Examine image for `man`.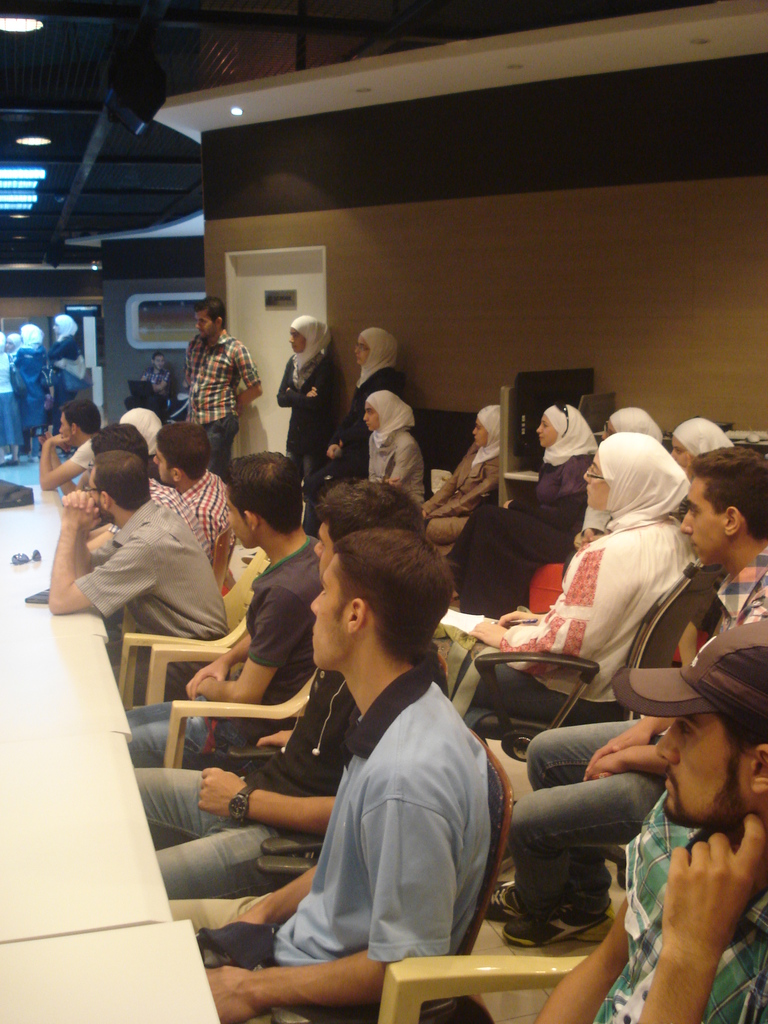
Examination result: Rect(71, 420, 211, 567).
